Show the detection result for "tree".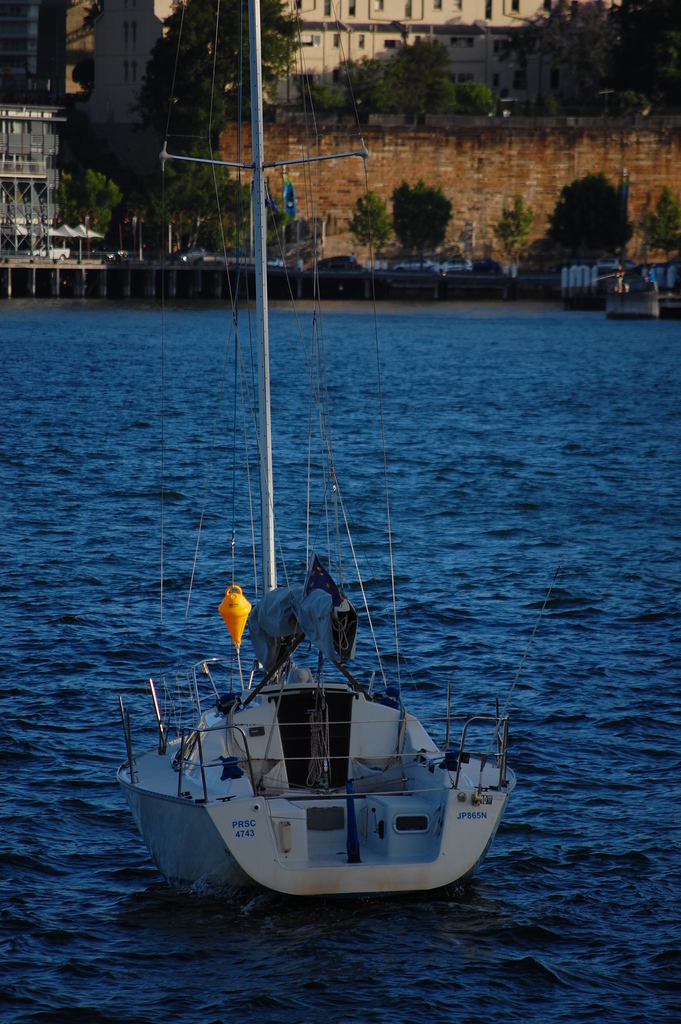
bbox=(519, 0, 680, 114).
